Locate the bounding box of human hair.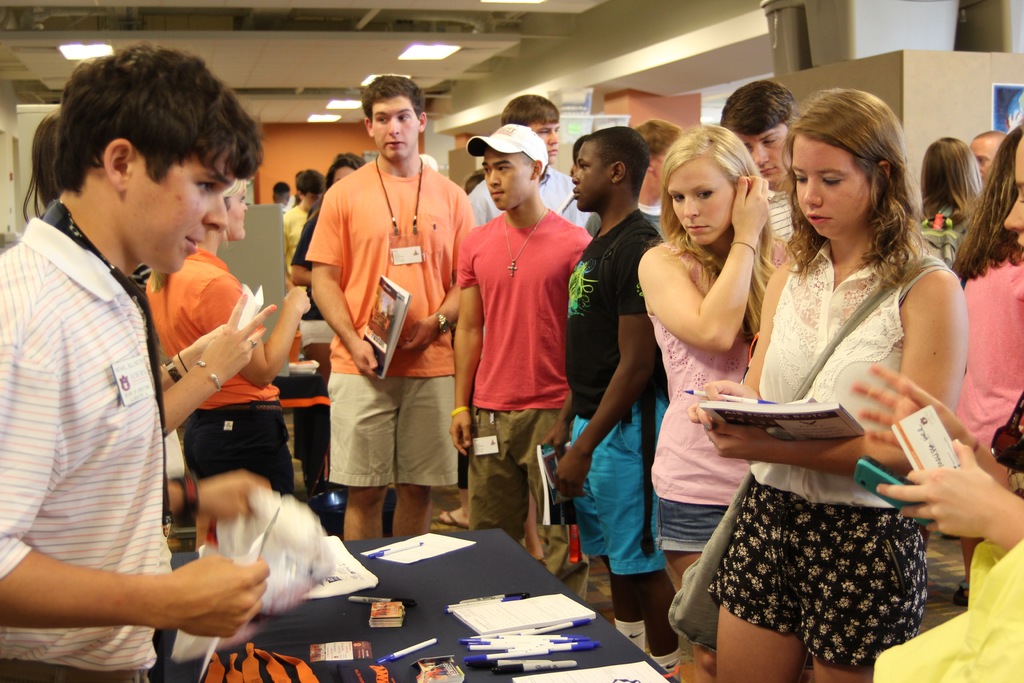
Bounding box: {"left": 585, "top": 126, "right": 649, "bottom": 198}.
